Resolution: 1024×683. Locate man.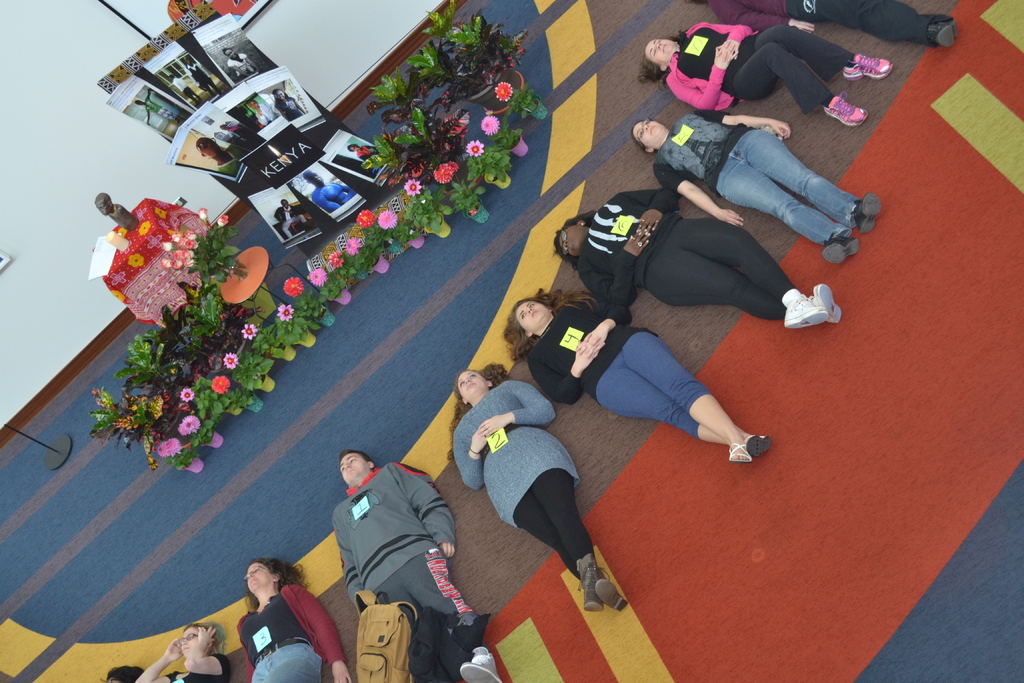
[311, 431, 473, 658].
